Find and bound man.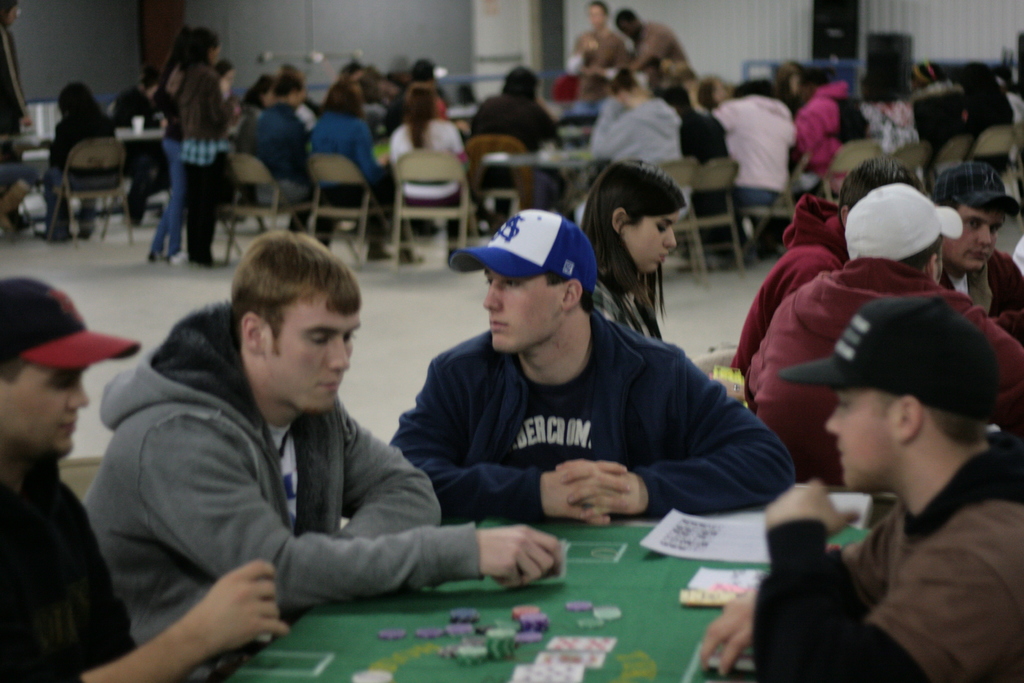
Bound: box(699, 299, 1023, 682).
